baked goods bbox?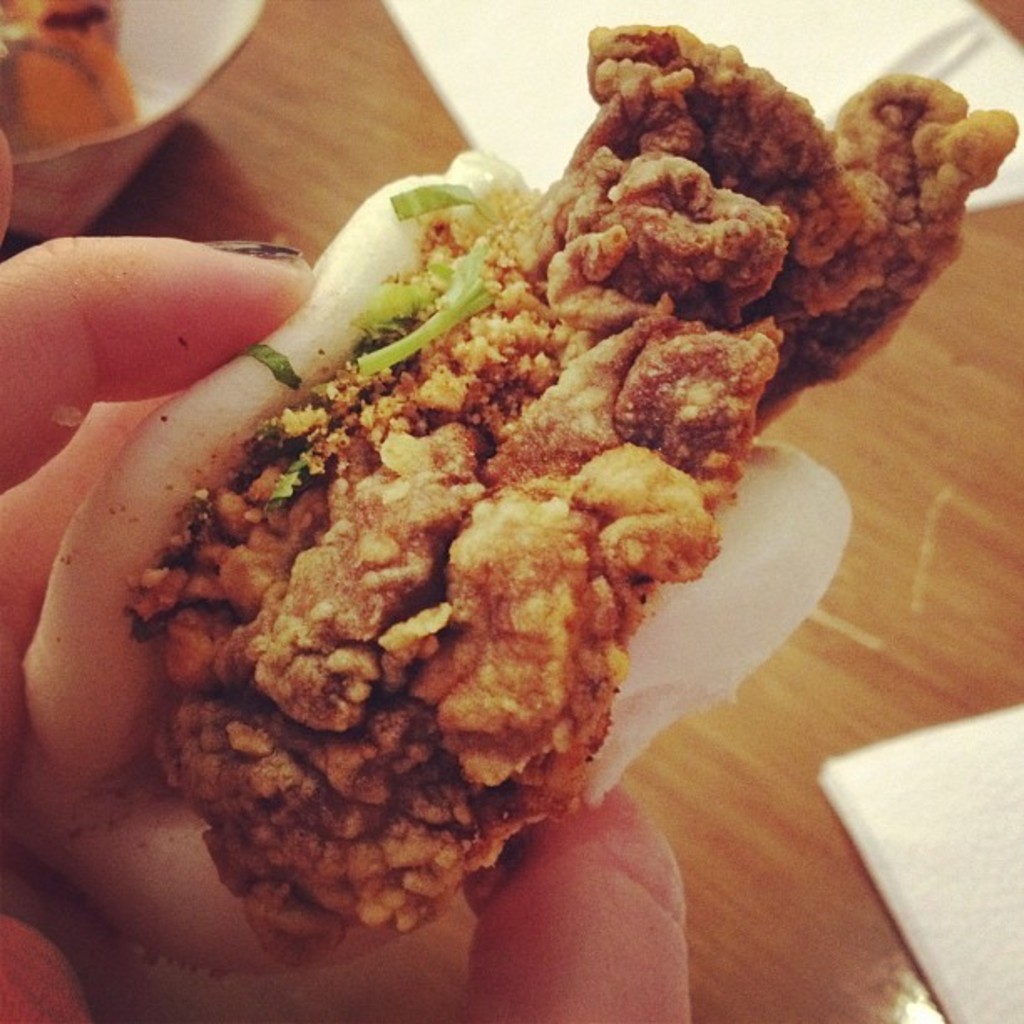
x1=115, y1=17, x2=1017, y2=969
